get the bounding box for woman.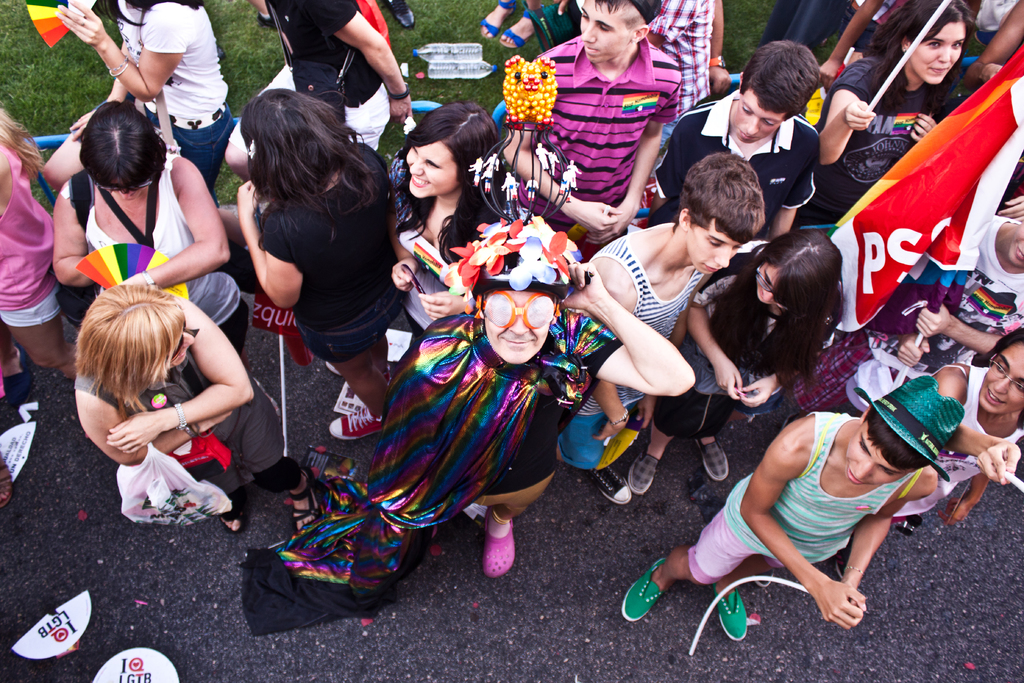
x1=630, y1=231, x2=851, y2=498.
